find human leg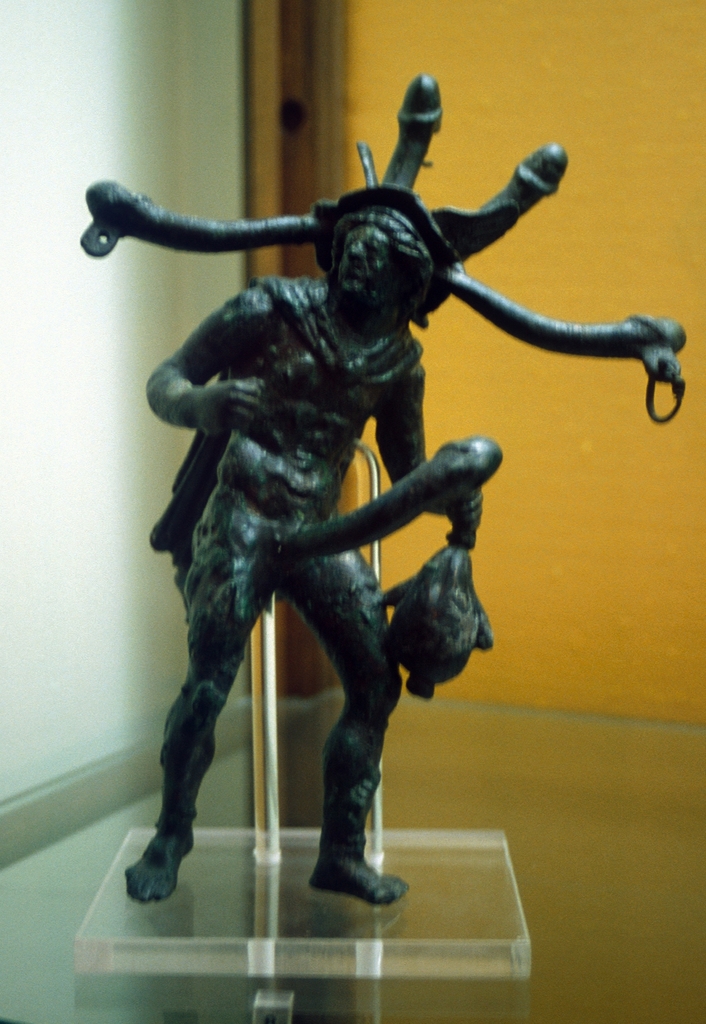
282, 489, 396, 913
